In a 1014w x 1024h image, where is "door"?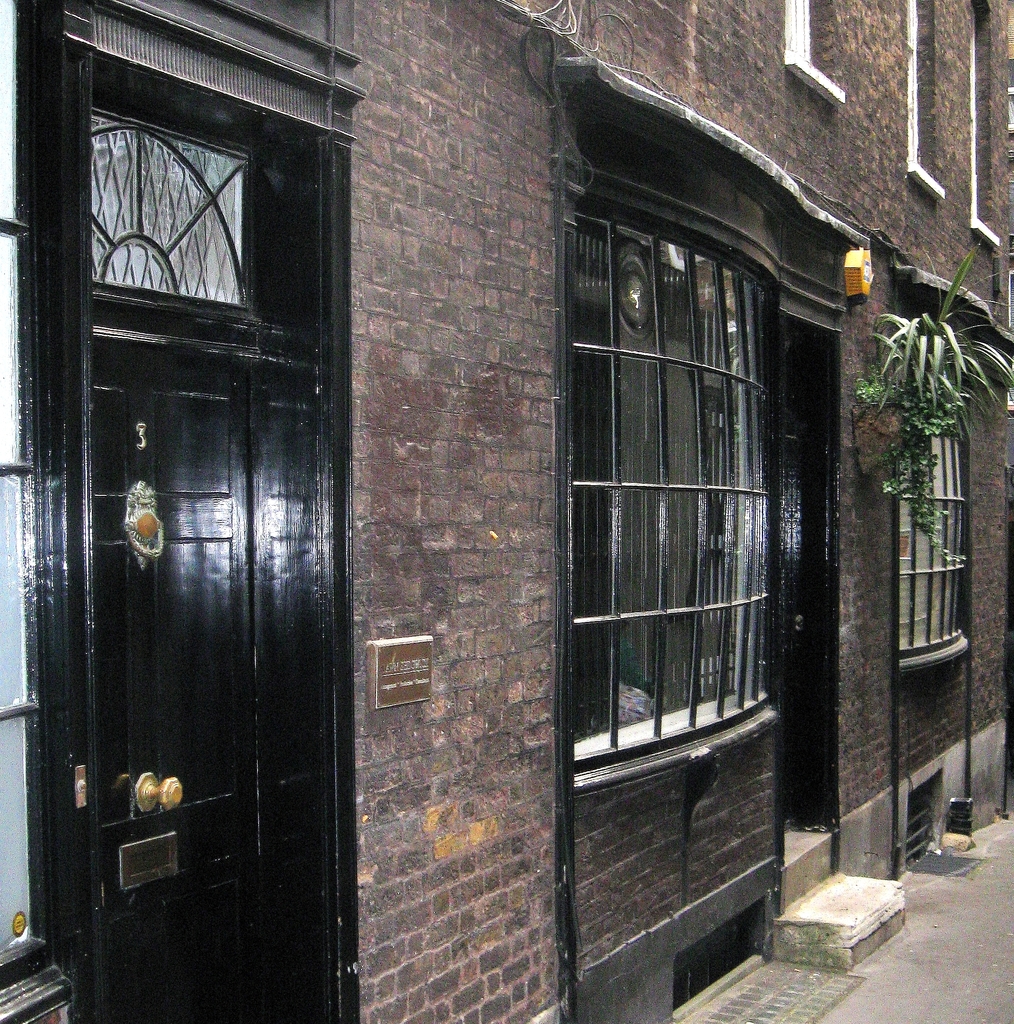
{"left": 67, "top": 62, "right": 326, "bottom": 1023}.
